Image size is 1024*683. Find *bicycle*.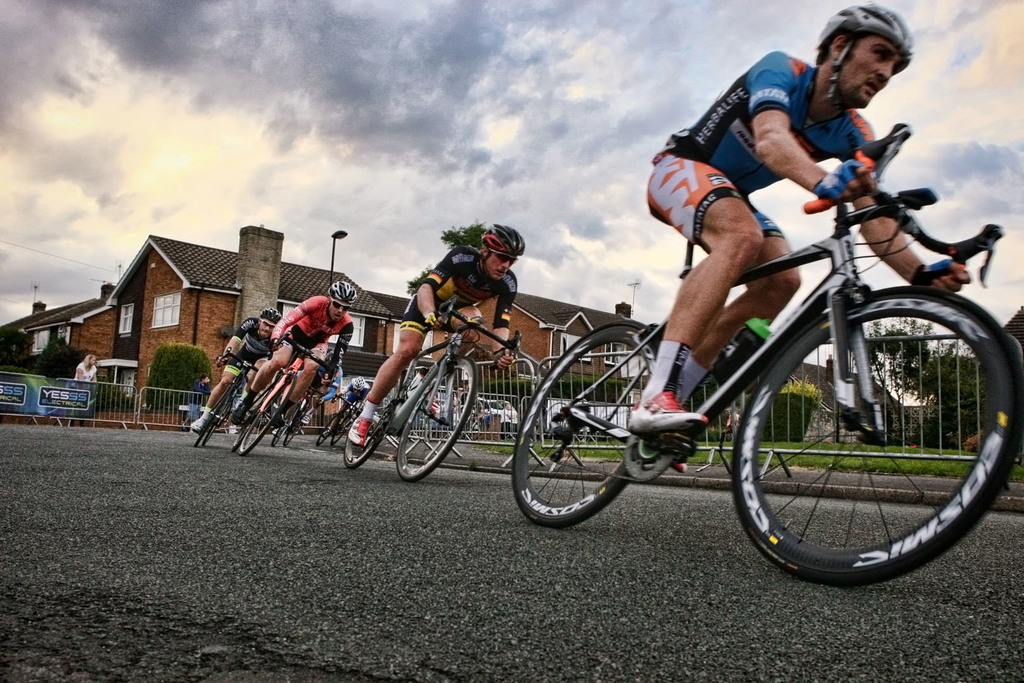
(left=226, top=331, right=339, bottom=458).
